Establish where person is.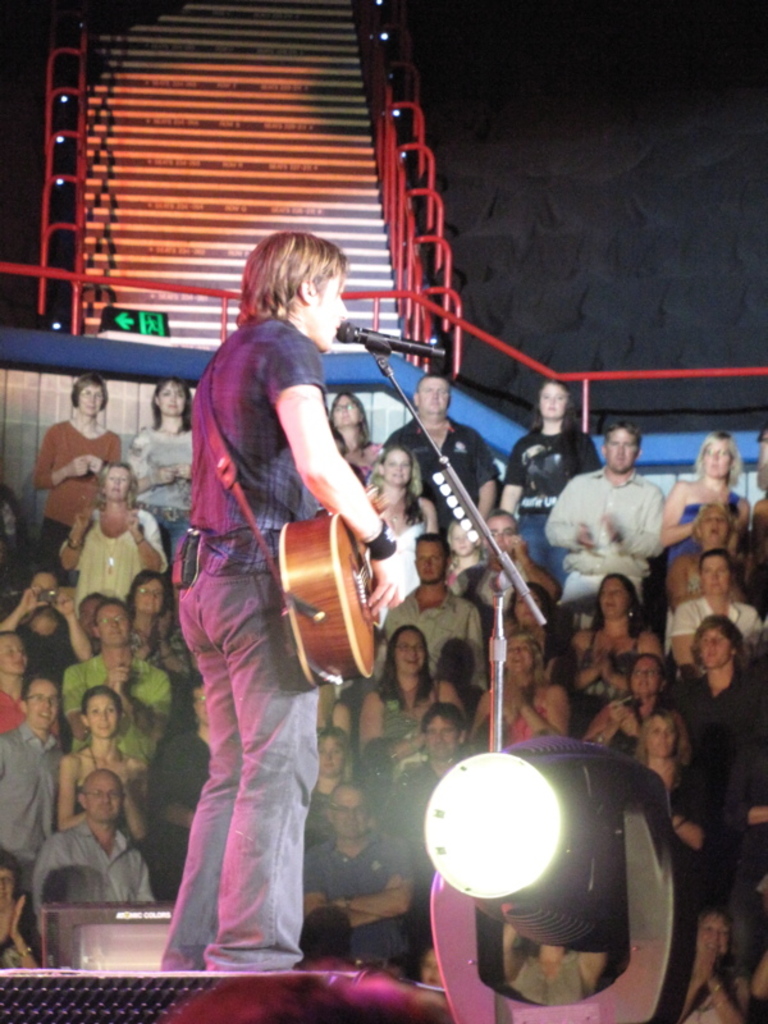
Established at BBox(750, 429, 767, 524).
